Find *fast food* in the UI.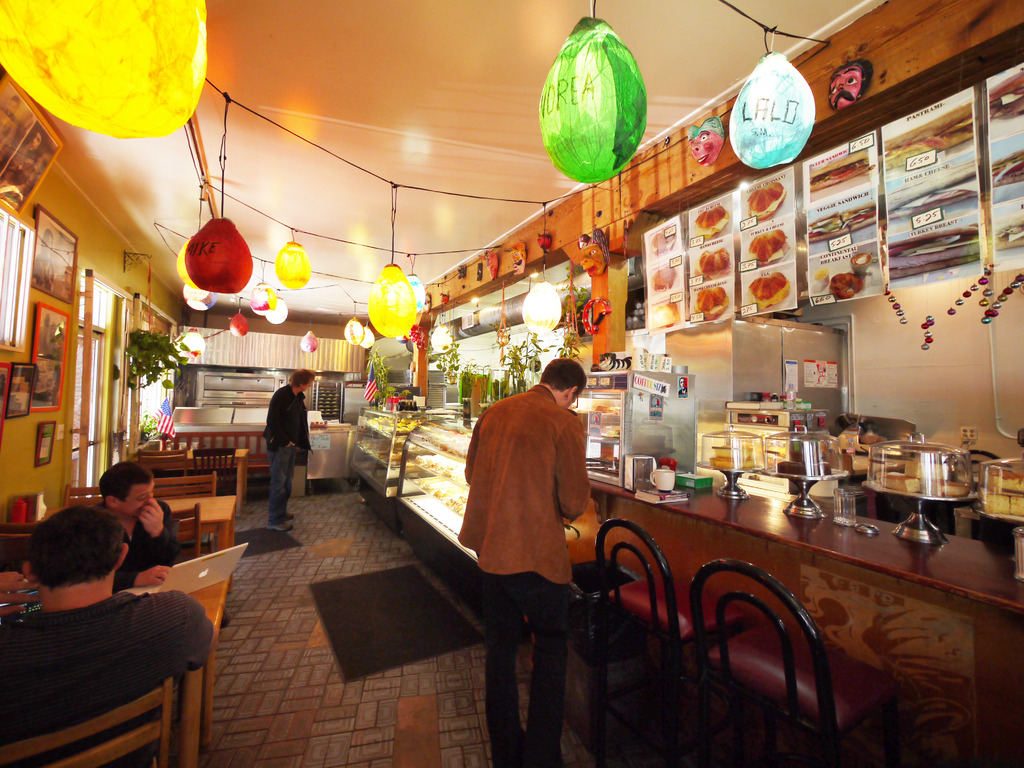
UI element at select_region(805, 204, 878, 233).
